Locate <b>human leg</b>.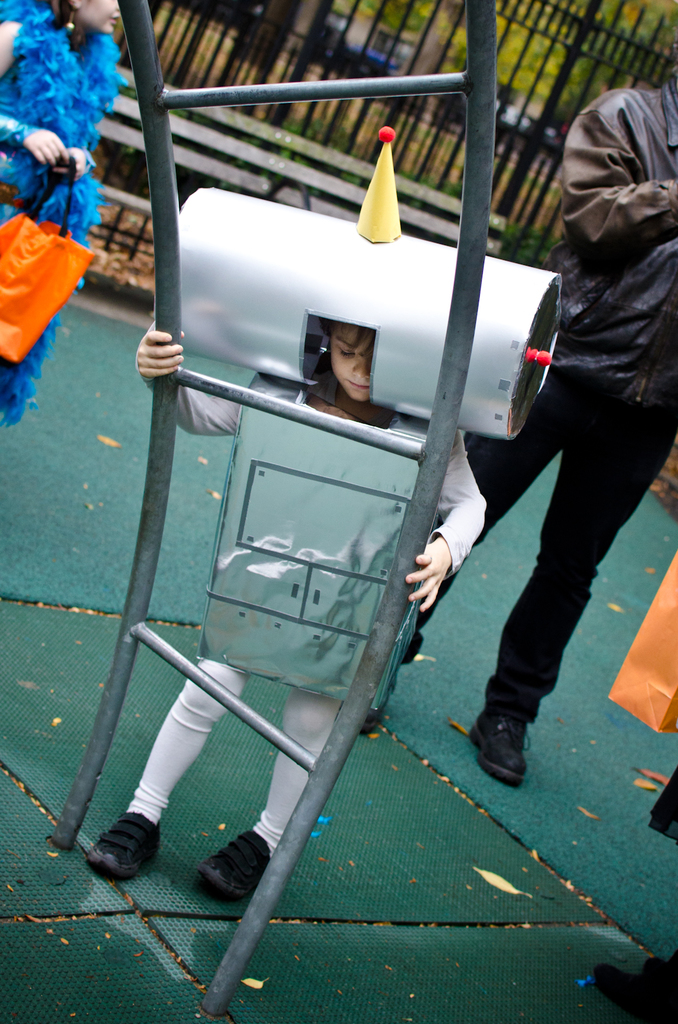
Bounding box: (left=200, top=676, right=340, bottom=899).
